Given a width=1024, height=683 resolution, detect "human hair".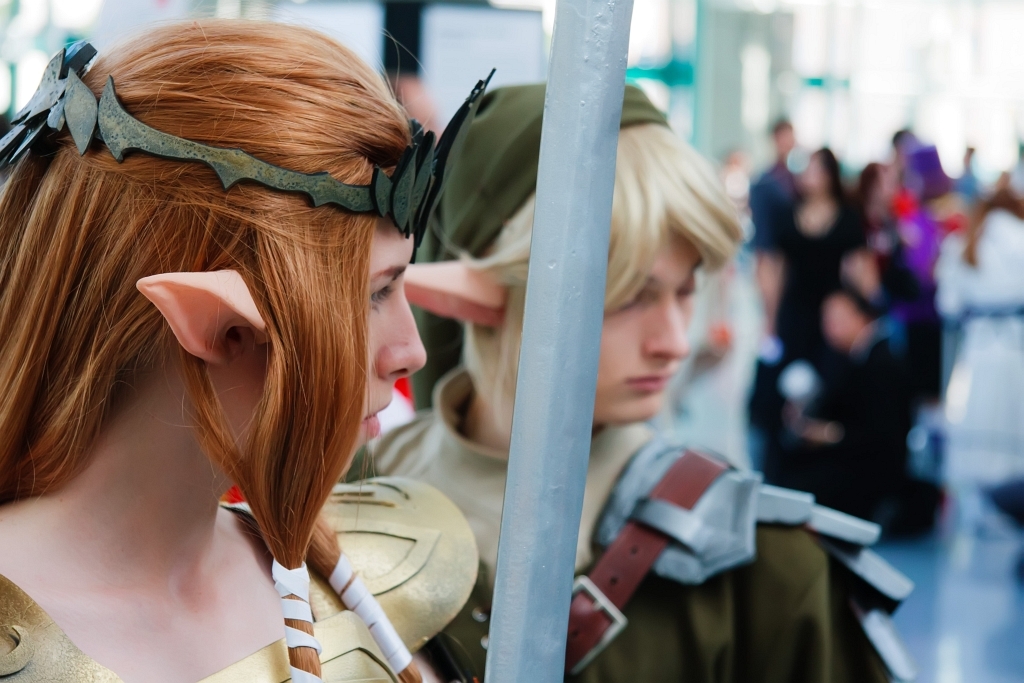
(23, 11, 451, 595).
